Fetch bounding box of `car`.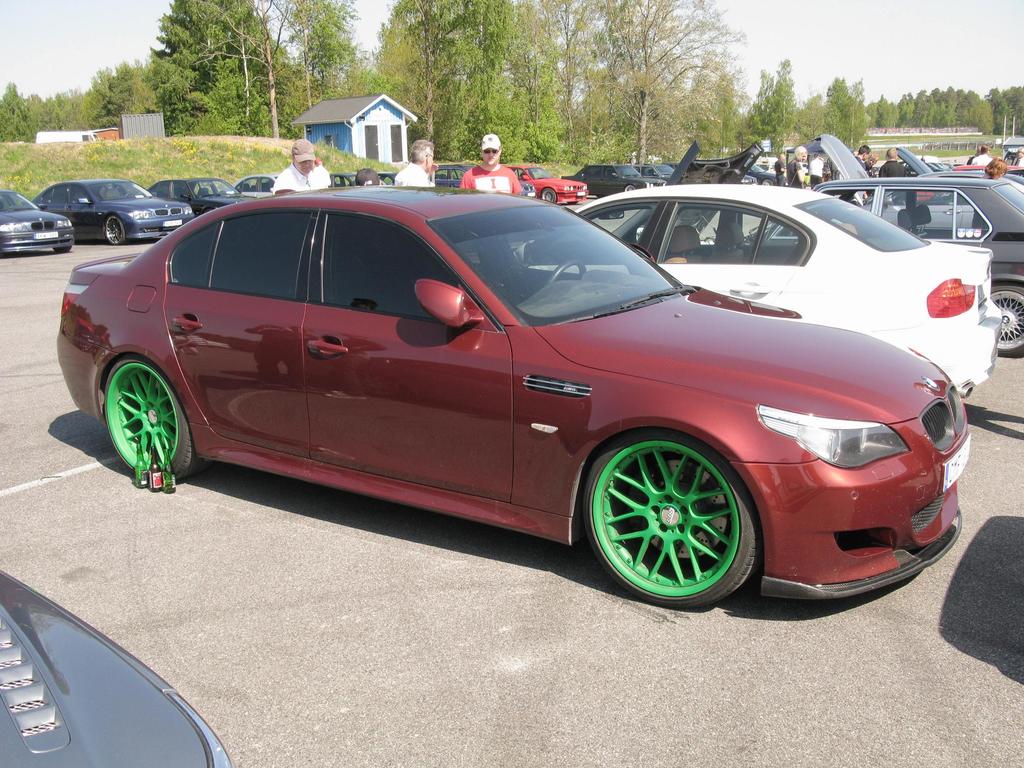
Bbox: BBox(0, 573, 228, 767).
